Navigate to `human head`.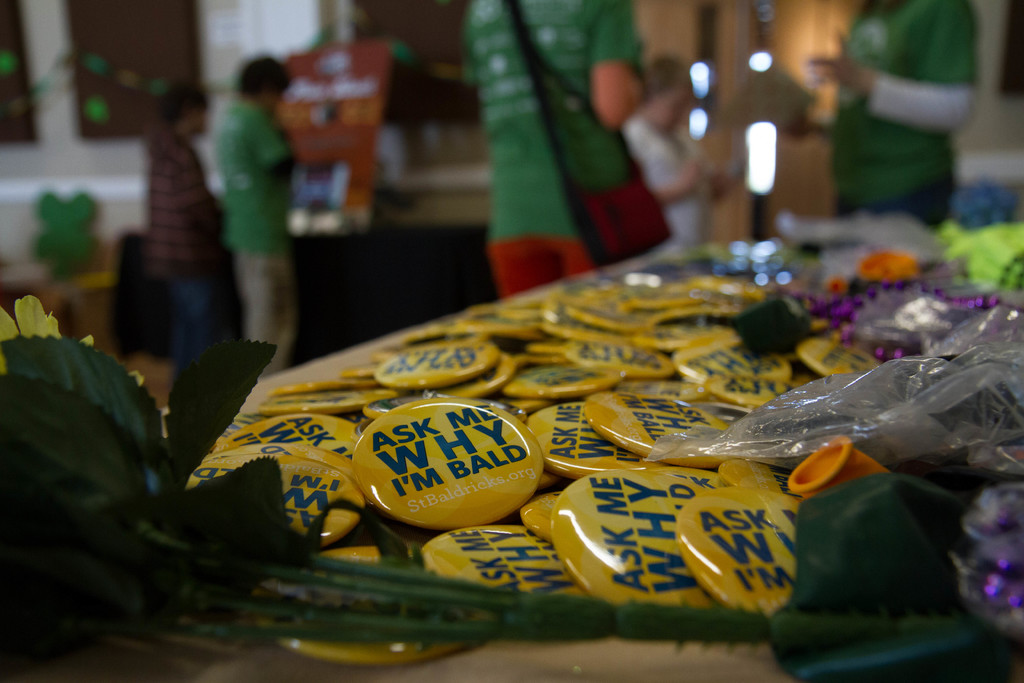
Navigation target: bbox=[159, 84, 209, 138].
